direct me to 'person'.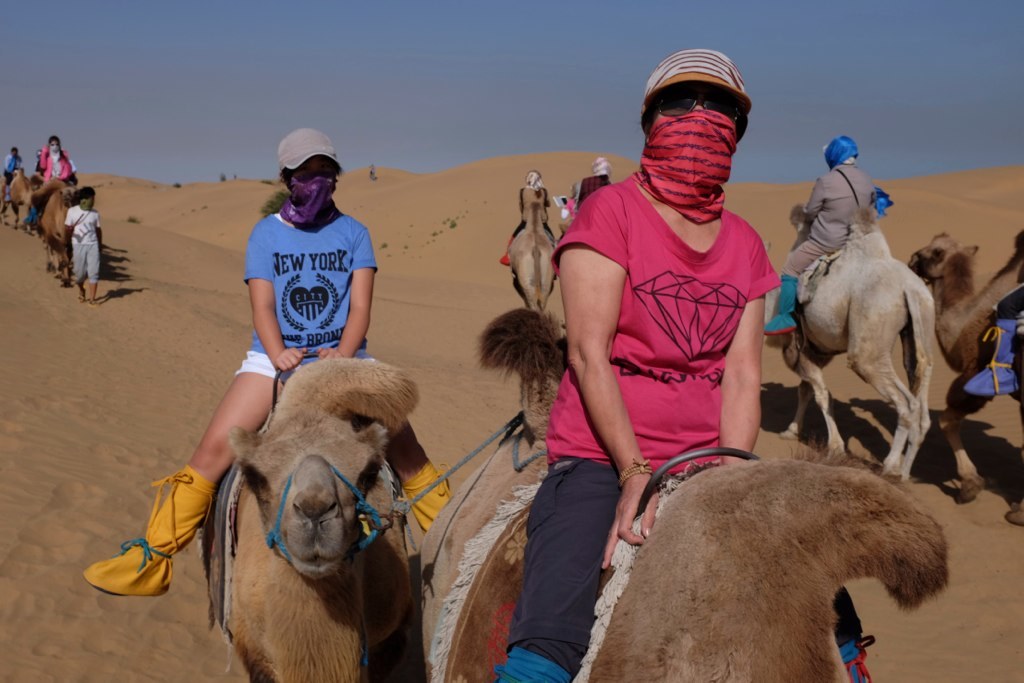
Direction: Rect(499, 167, 557, 265).
